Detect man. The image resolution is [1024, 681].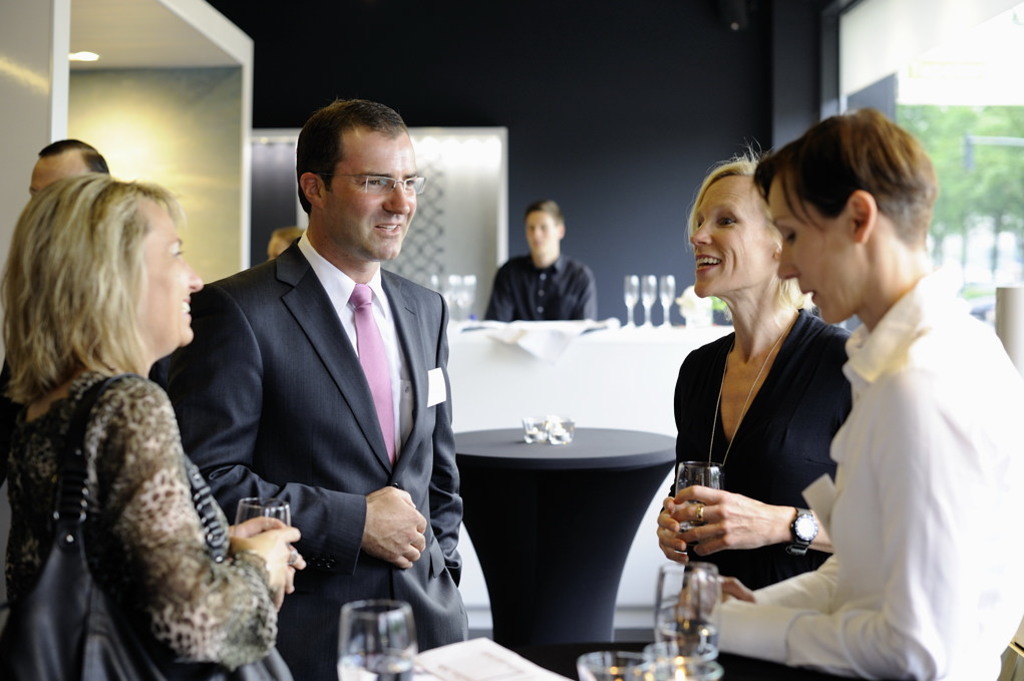
x1=22, y1=138, x2=113, y2=202.
